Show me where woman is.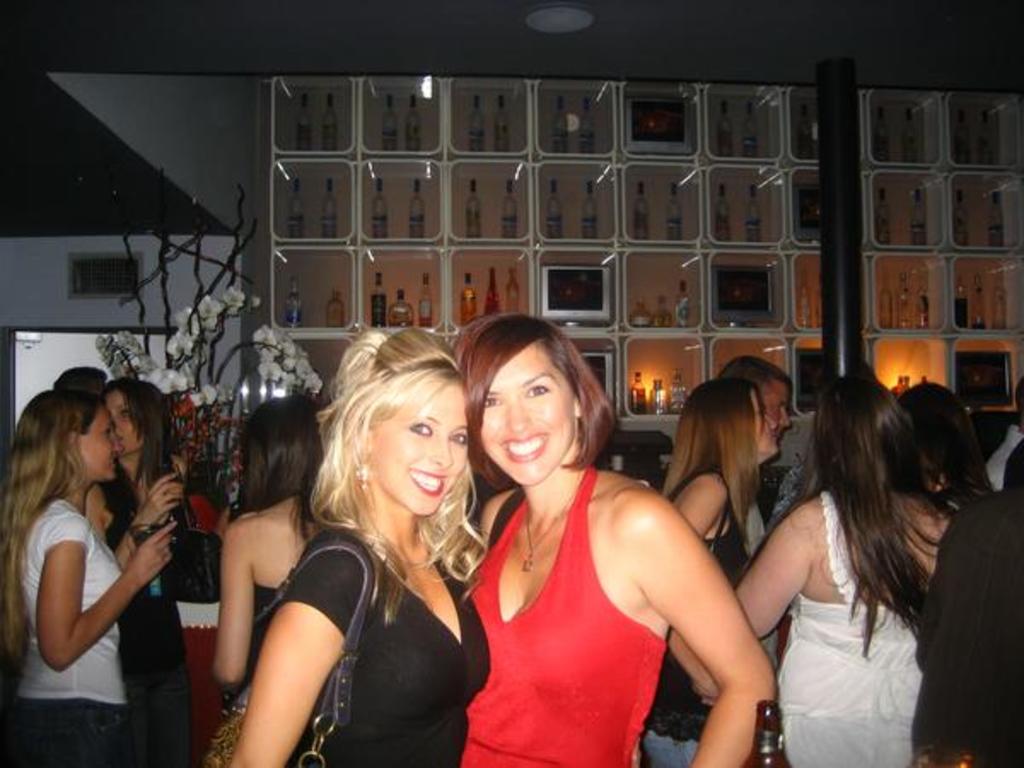
woman is at Rect(90, 372, 191, 766).
